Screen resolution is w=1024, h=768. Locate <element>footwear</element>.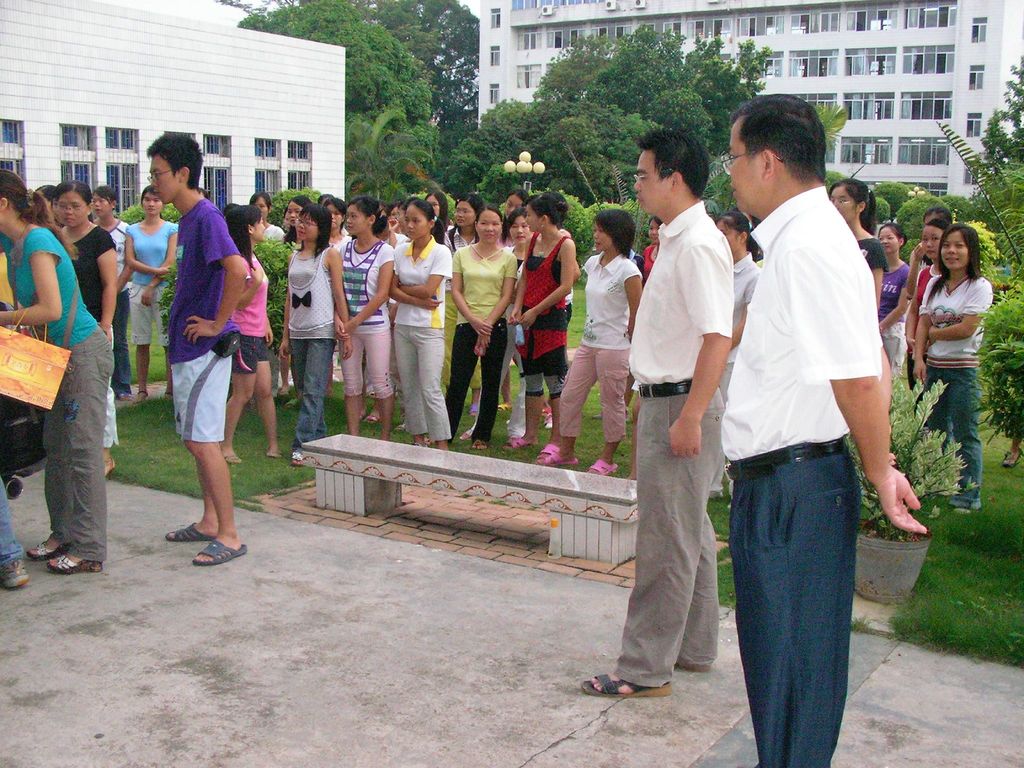
[474, 440, 488, 449].
